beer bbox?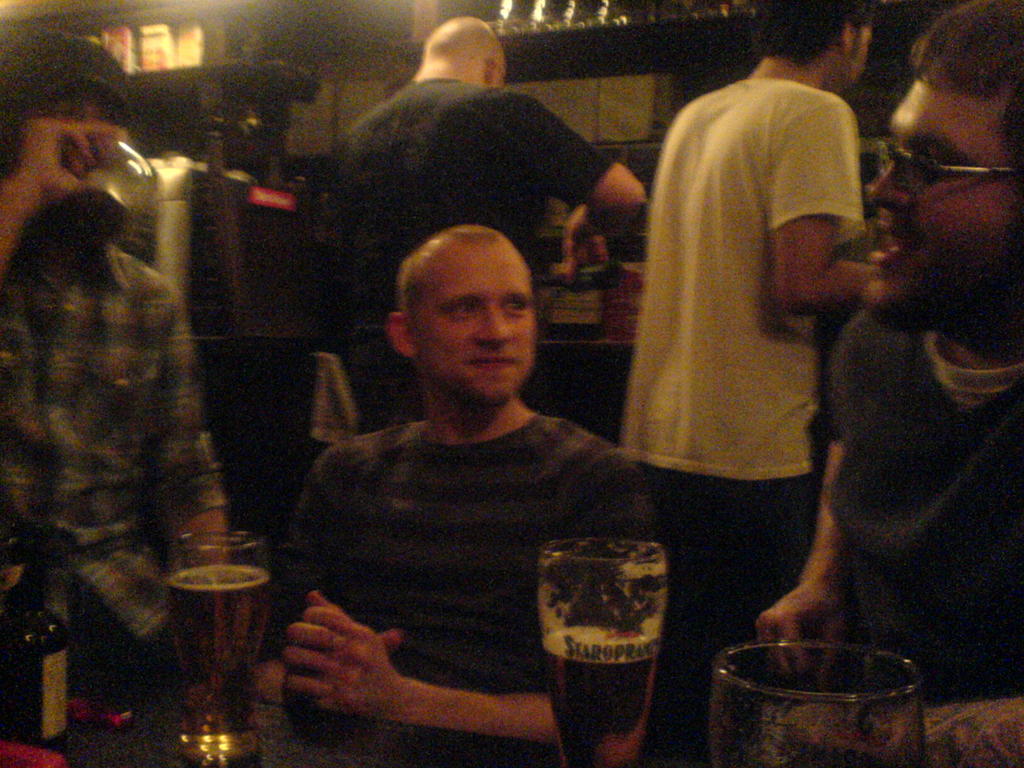
[515,523,659,767]
